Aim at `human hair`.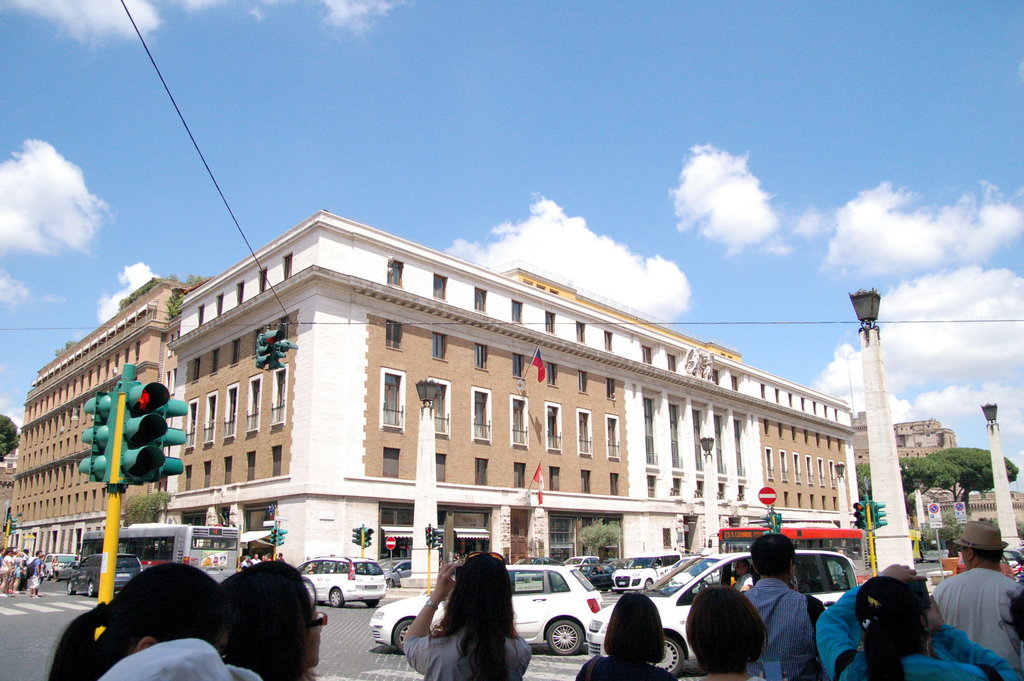
Aimed at locate(430, 569, 511, 680).
